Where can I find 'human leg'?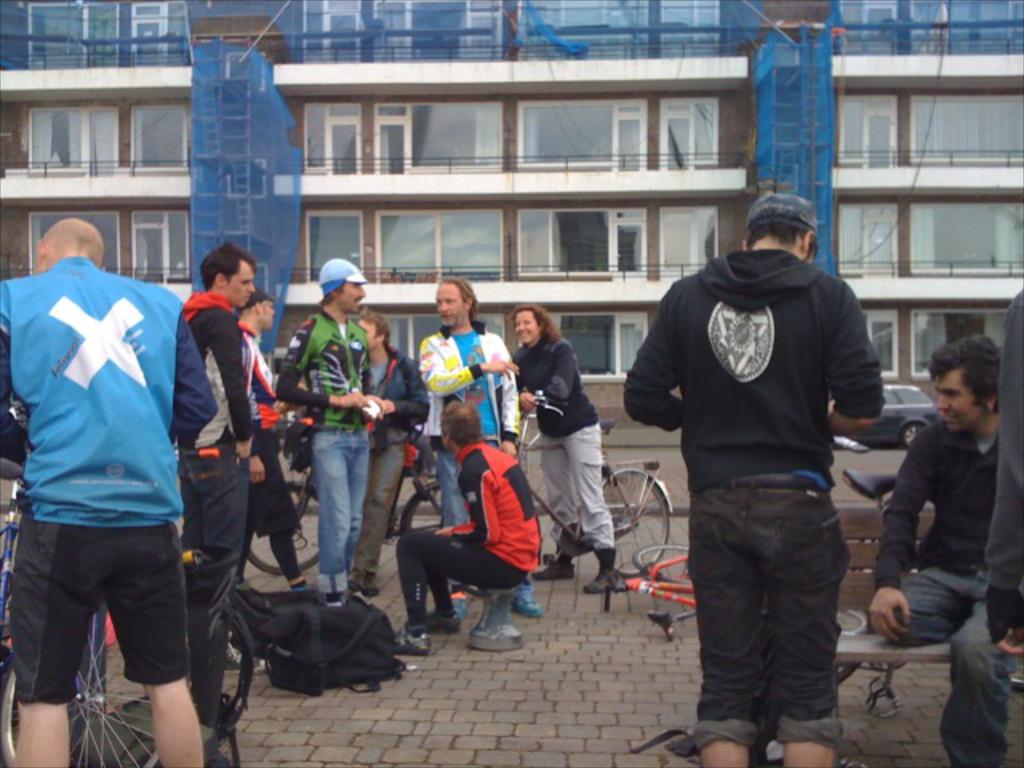
You can find it at <box>534,448,576,574</box>.
